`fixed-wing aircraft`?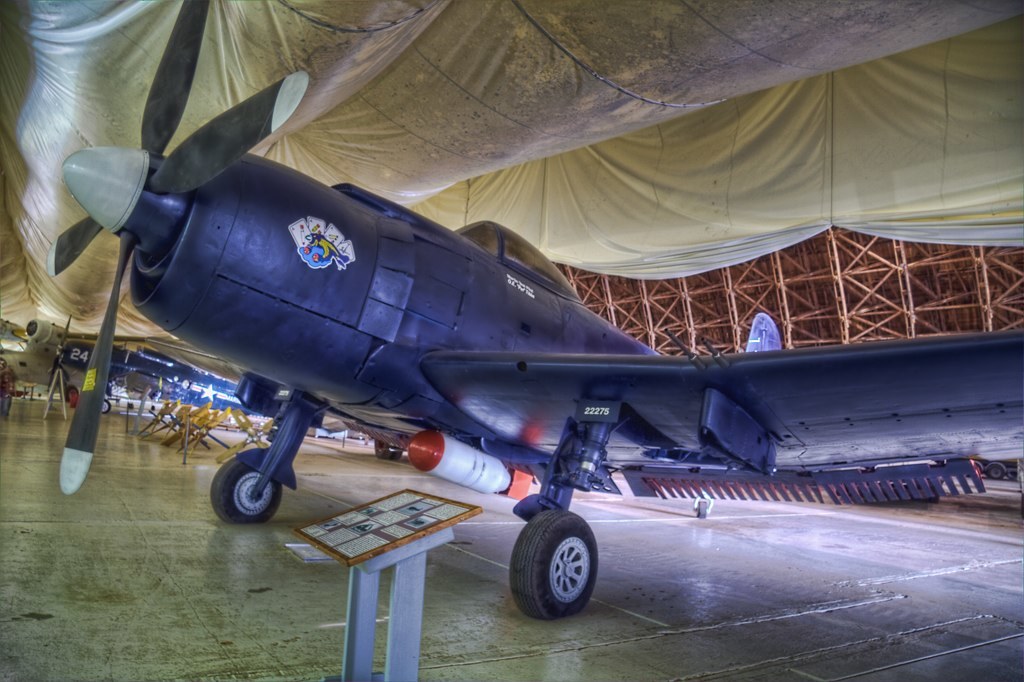
<box>55,0,1023,620</box>
